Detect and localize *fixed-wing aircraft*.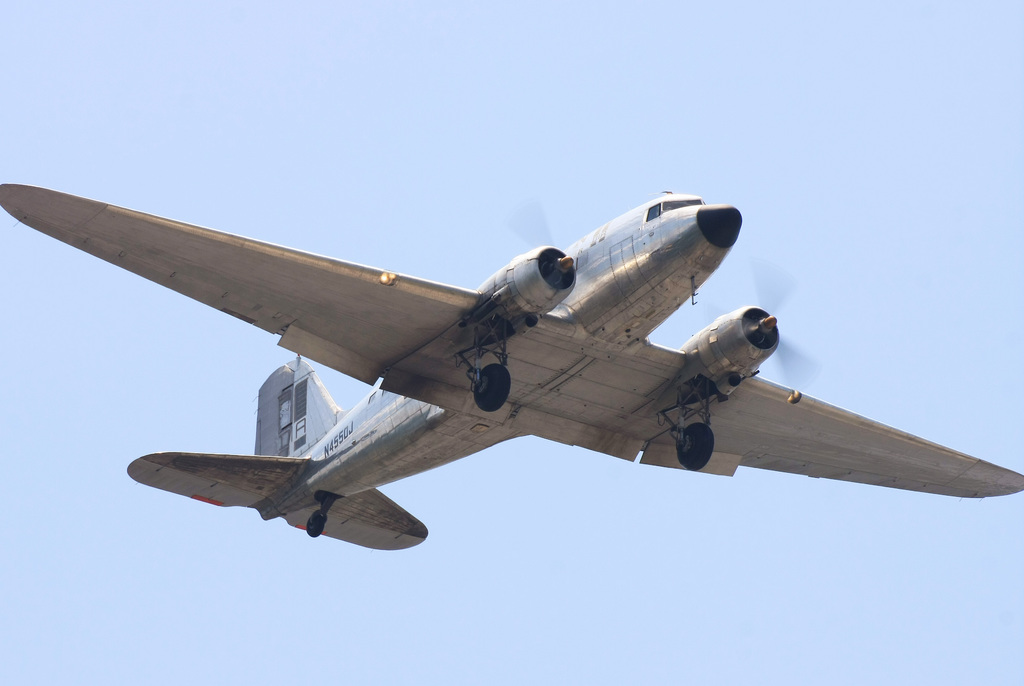
Localized at [x1=0, y1=189, x2=1023, y2=546].
